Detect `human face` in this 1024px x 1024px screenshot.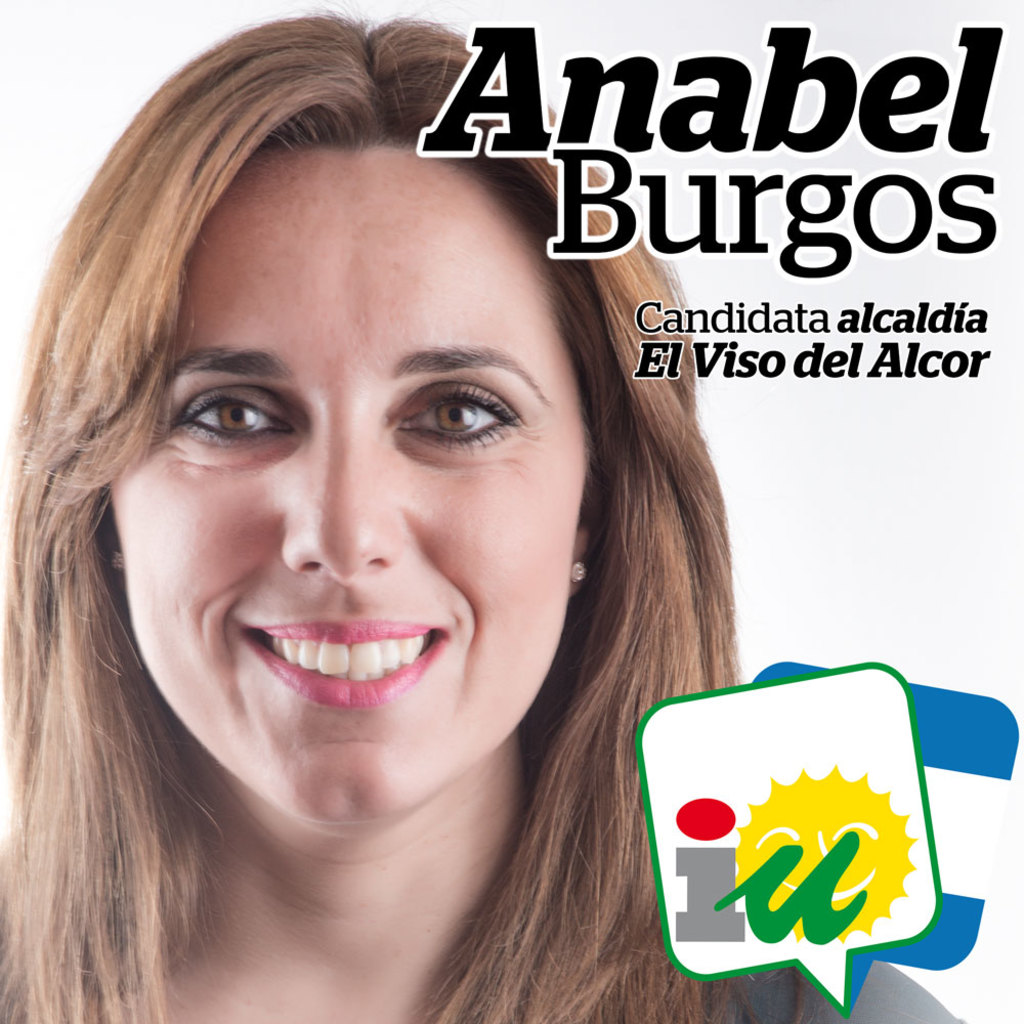
Detection: 106,130,597,838.
